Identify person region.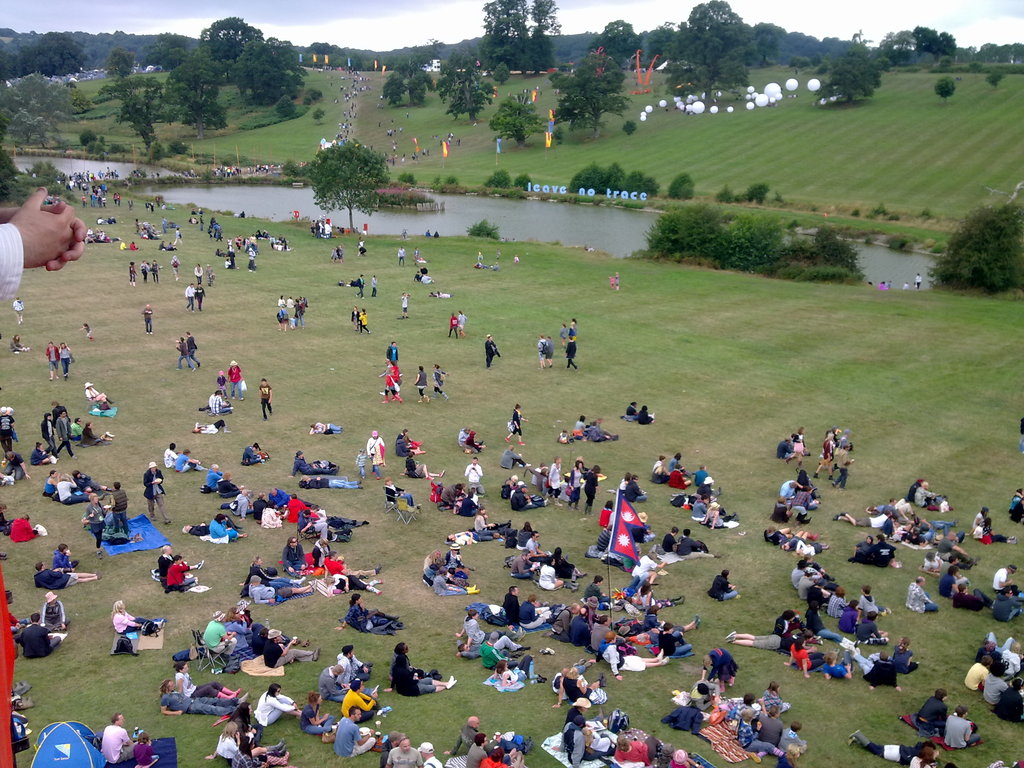
Region: bbox=[339, 245, 345, 262].
